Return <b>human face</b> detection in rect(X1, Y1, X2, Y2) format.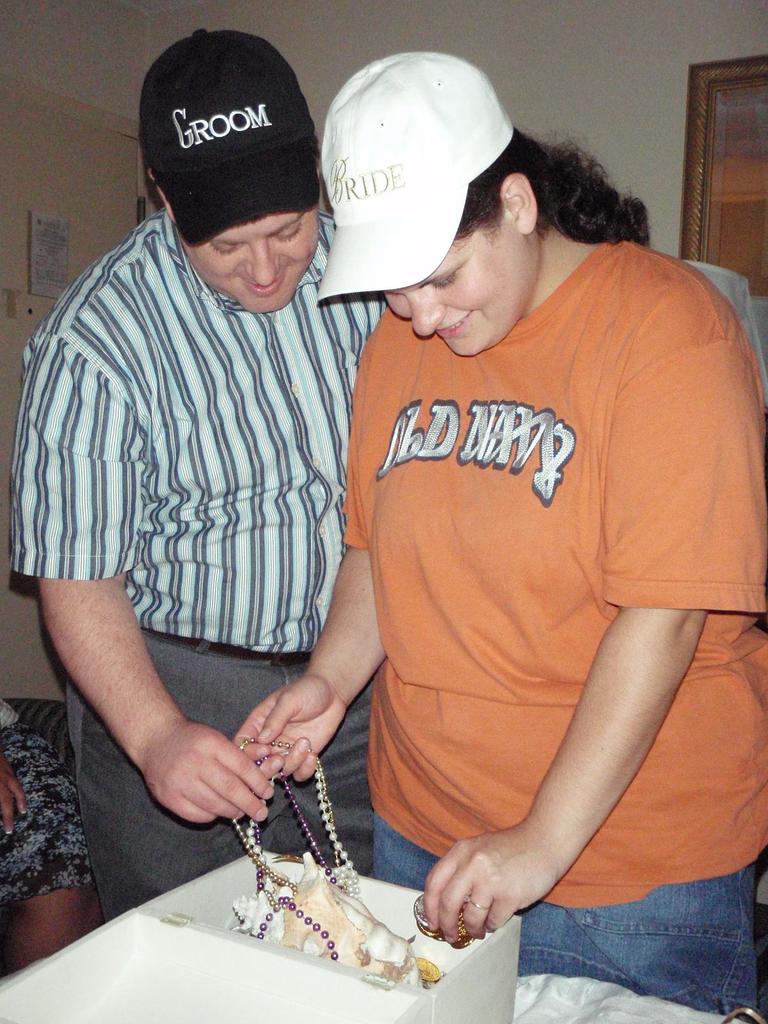
rect(182, 212, 318, 312).
